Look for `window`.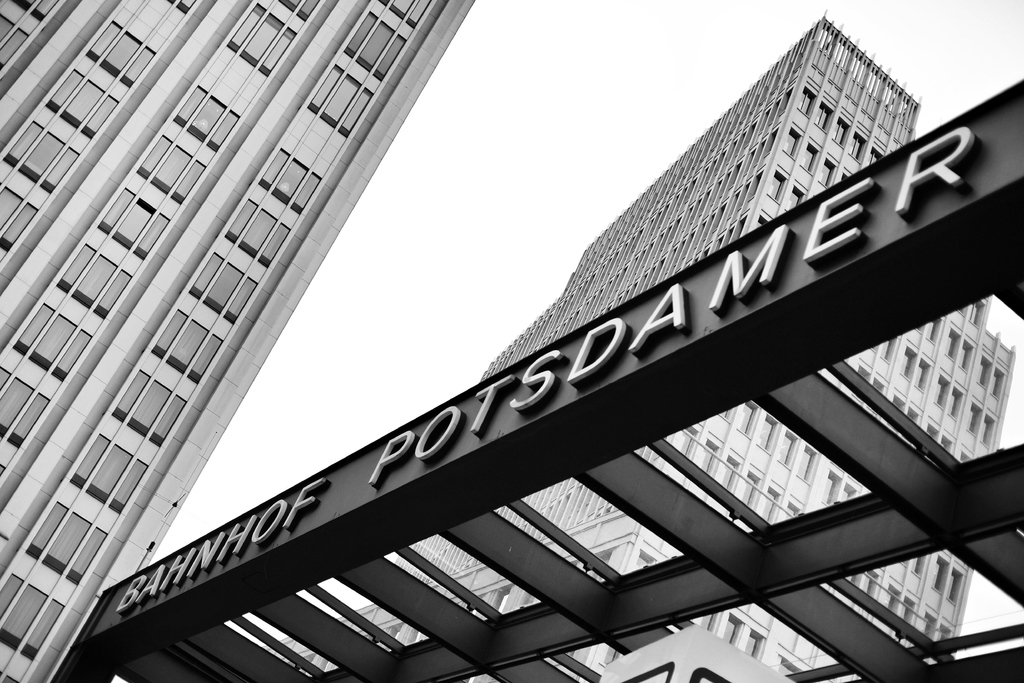
Found: bbox=[92, 24, 154, 85].
